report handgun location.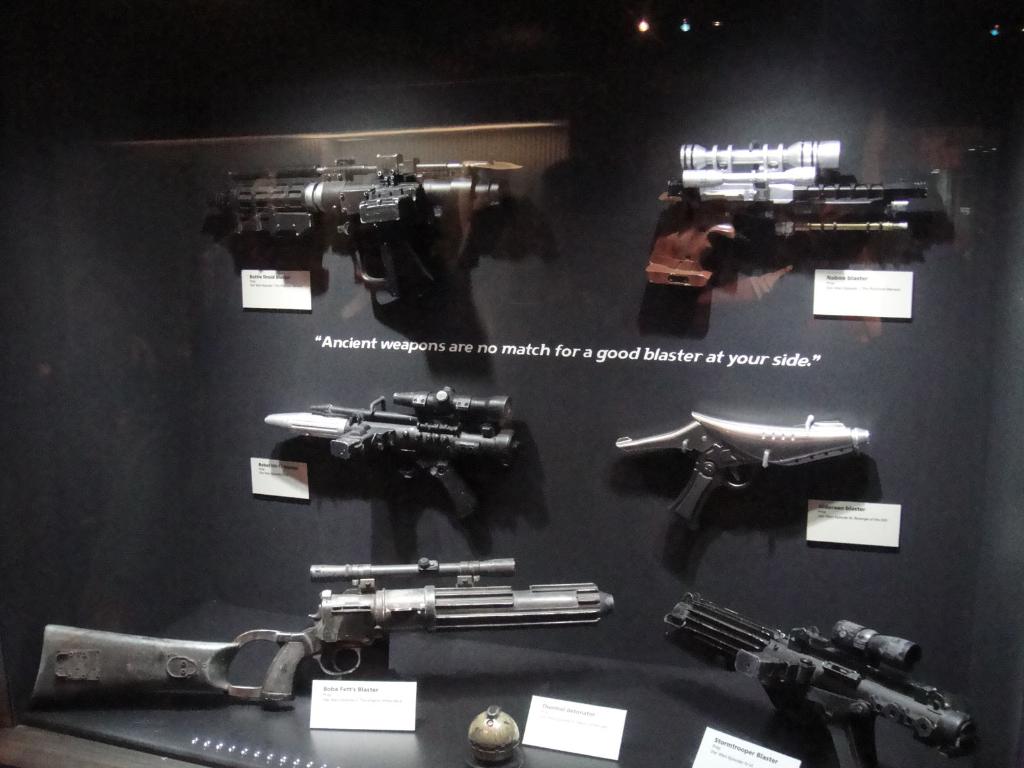
Report: [33,559,616,712].
